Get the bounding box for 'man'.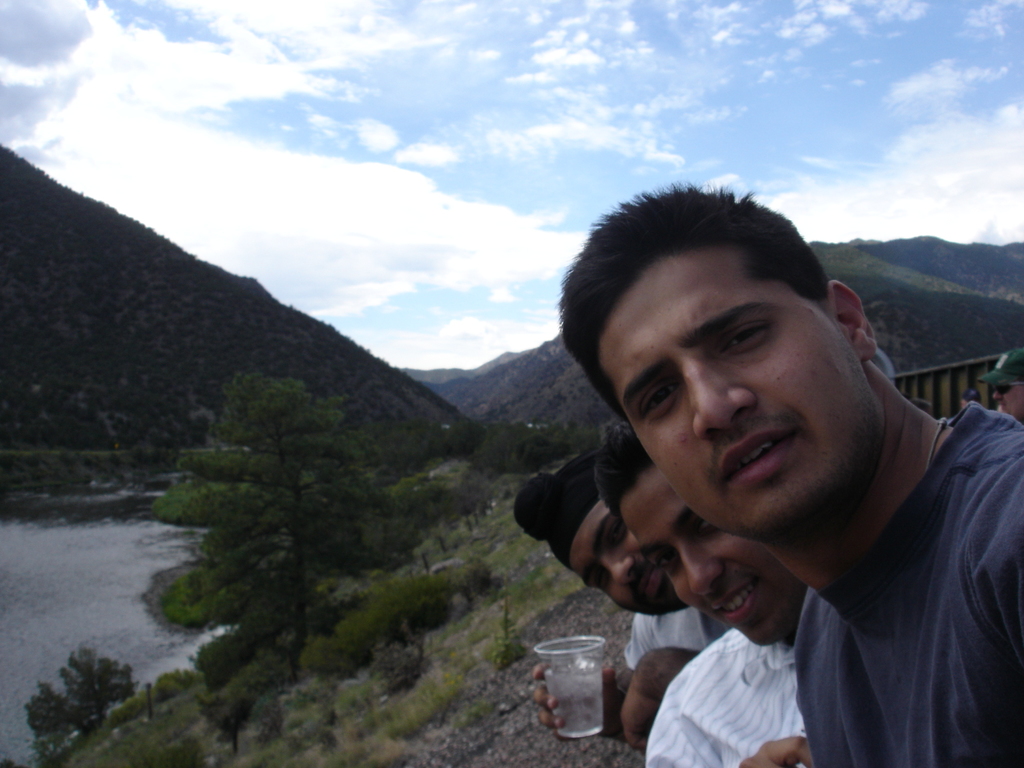
region(593, 426, 816, 767).
